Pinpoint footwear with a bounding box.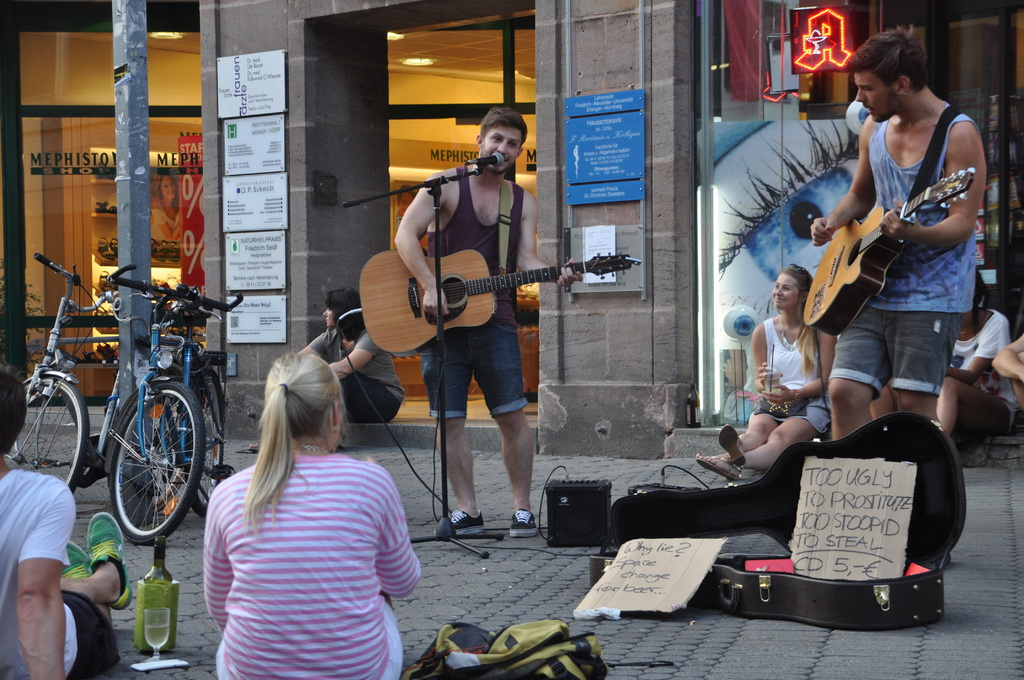
[439, 506, 485, 535].
